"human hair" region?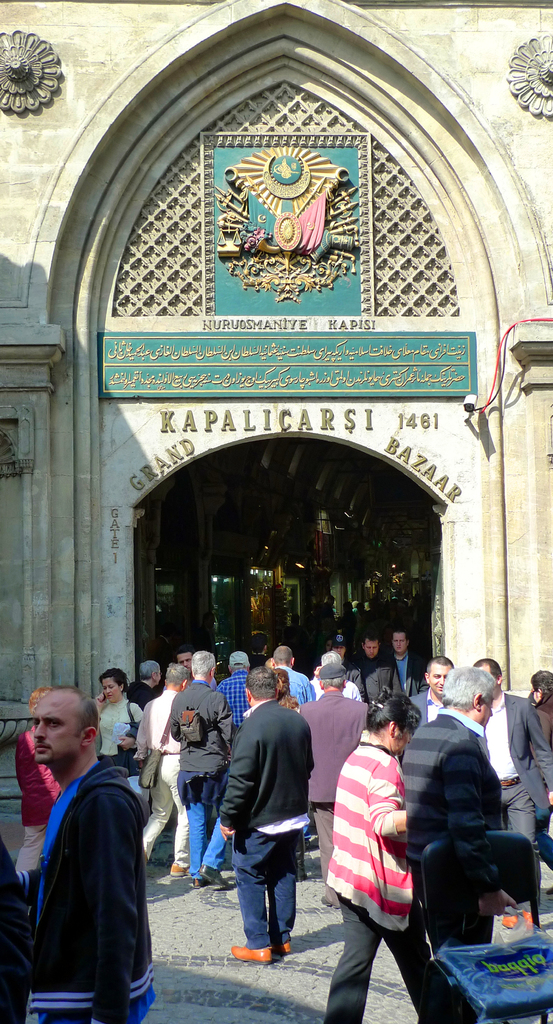
select_region(272, 646, 293, 664)
